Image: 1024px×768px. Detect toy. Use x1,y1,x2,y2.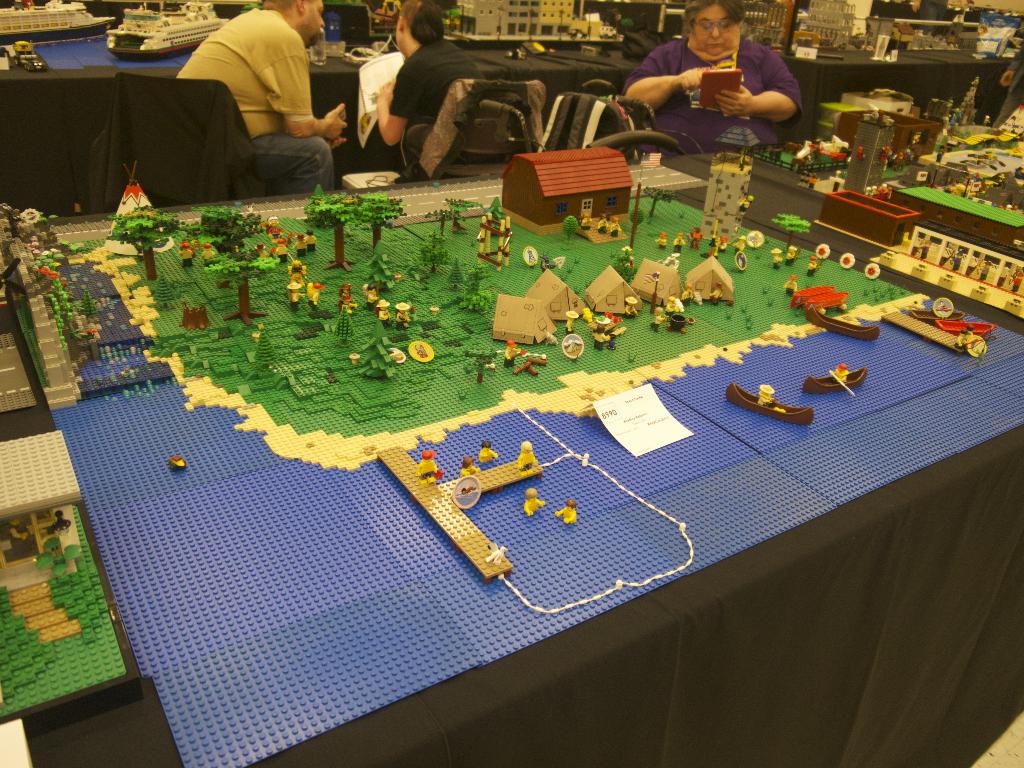
3,40,48,72.
